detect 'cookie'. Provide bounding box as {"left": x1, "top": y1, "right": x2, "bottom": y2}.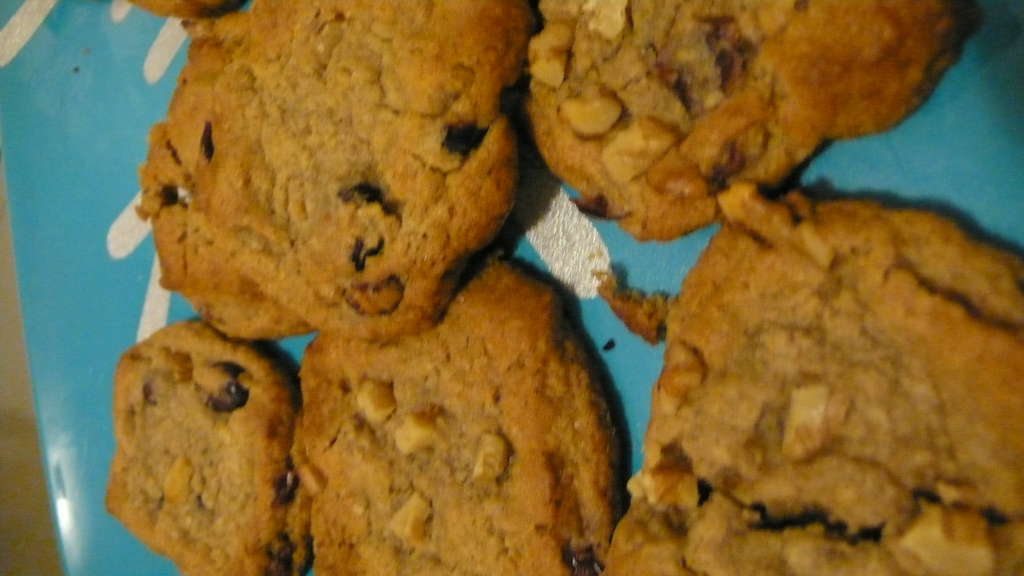
{"left": 292, "top": 256, "right": 624, "bottom": 575}.
